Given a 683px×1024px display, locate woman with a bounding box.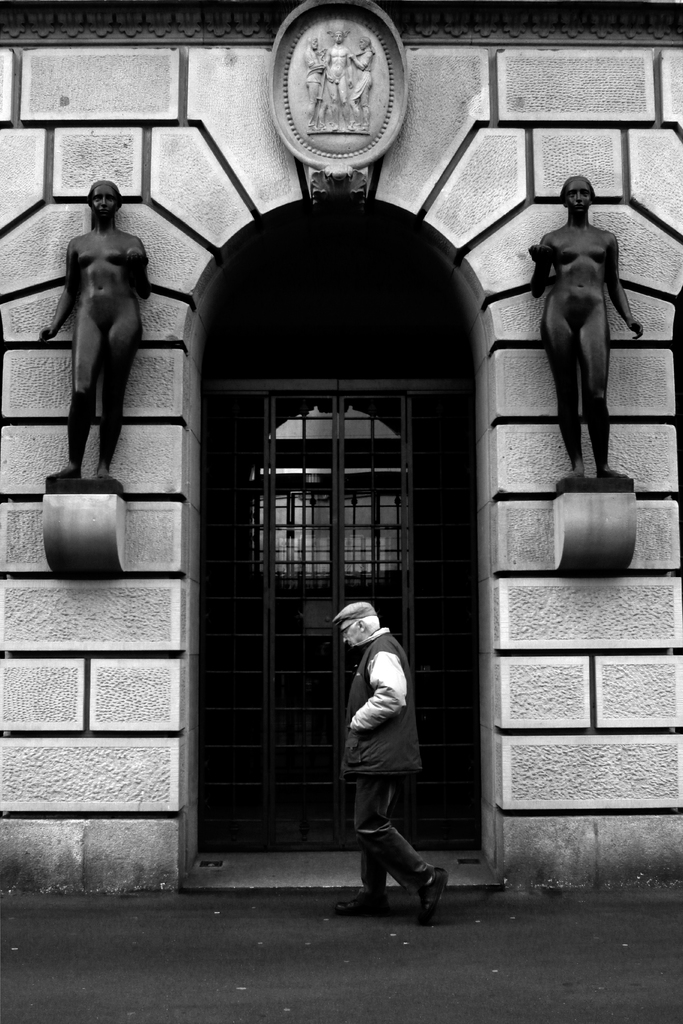
Located: locate(529, 174, 650, 489).
